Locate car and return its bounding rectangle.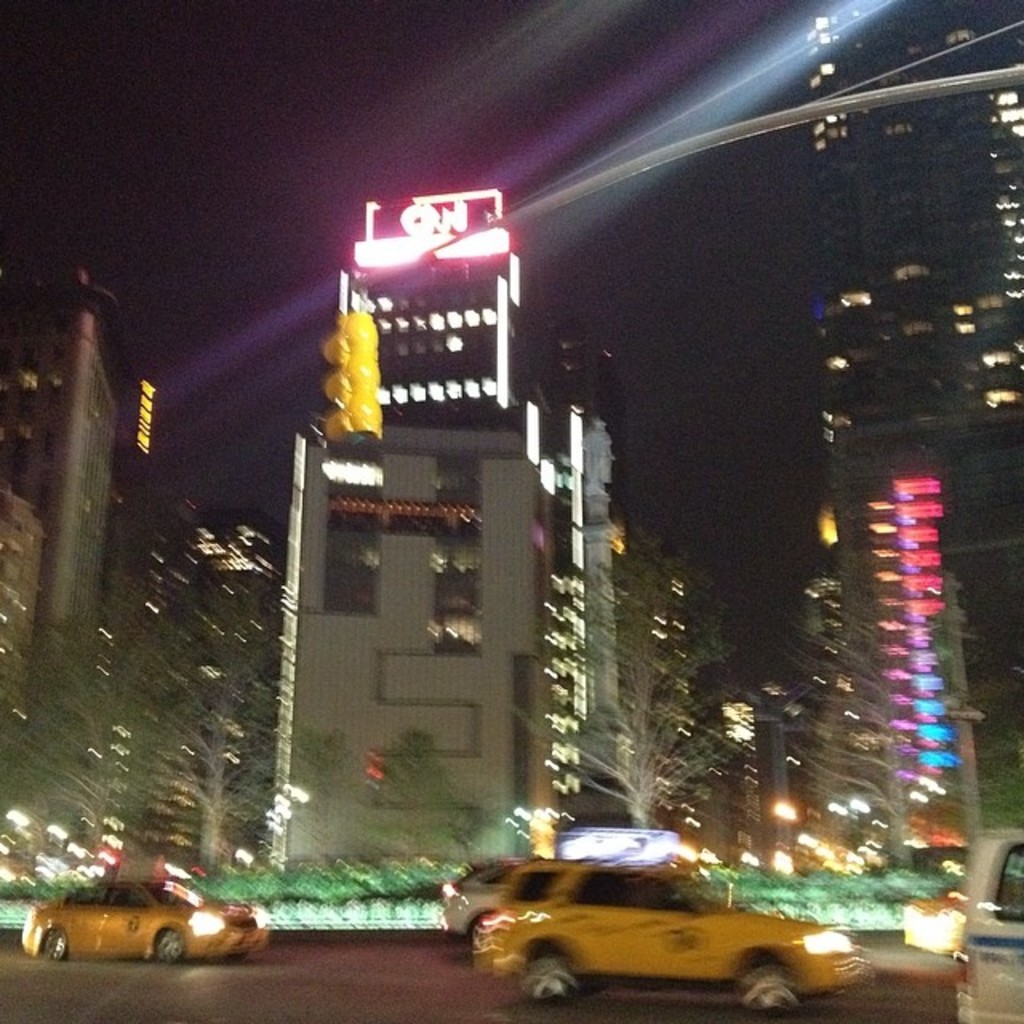
crop(445, 856, 520, 939).
